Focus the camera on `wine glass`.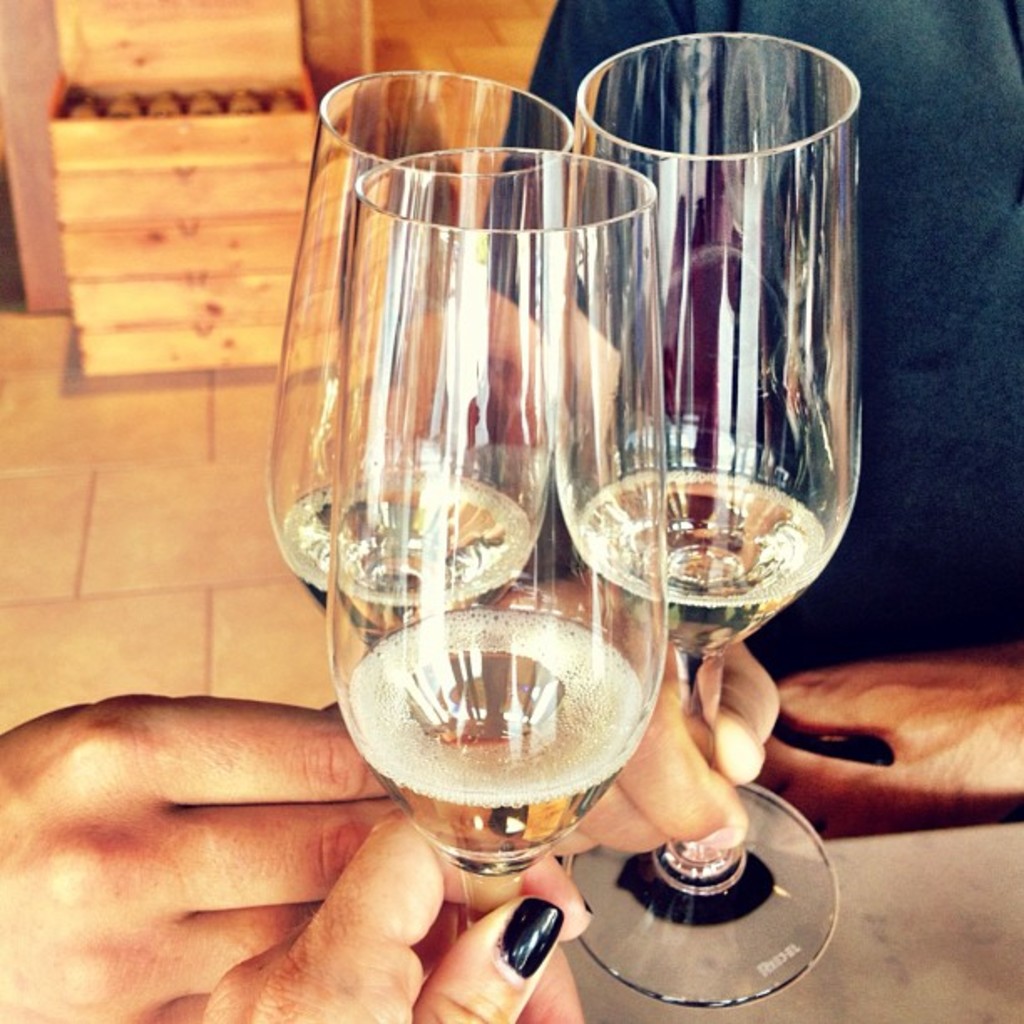
Focus region: l=326, t=141, r=671, b=930.
